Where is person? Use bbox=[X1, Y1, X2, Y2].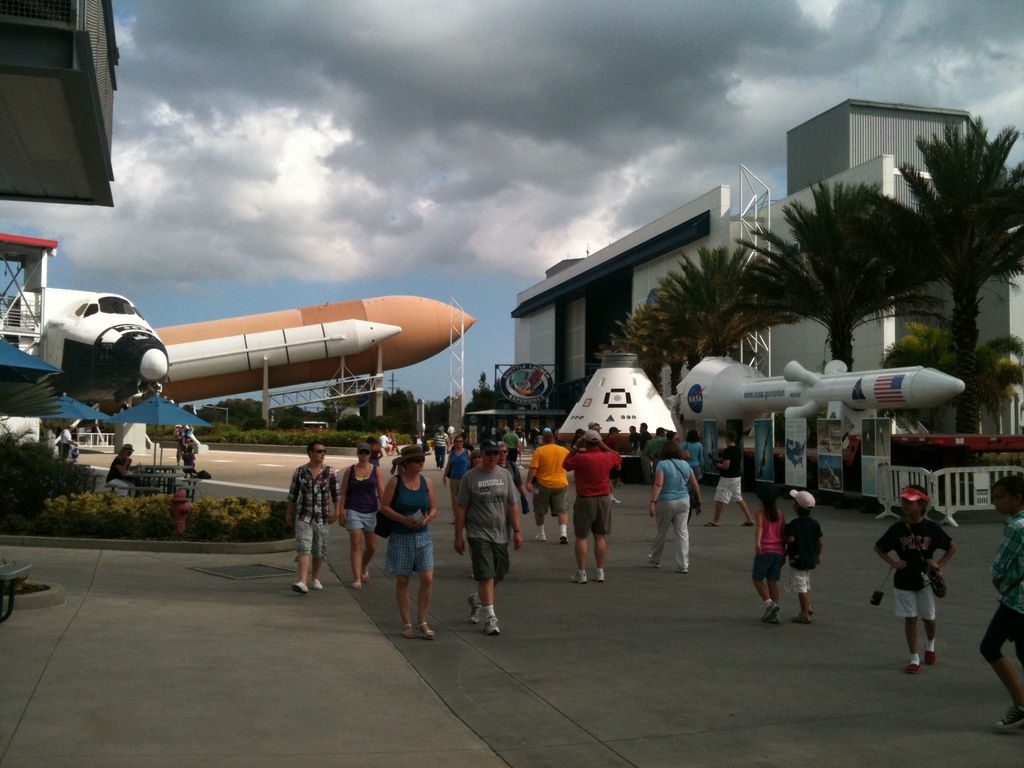
bbox=[451, 442, 525, 632].
